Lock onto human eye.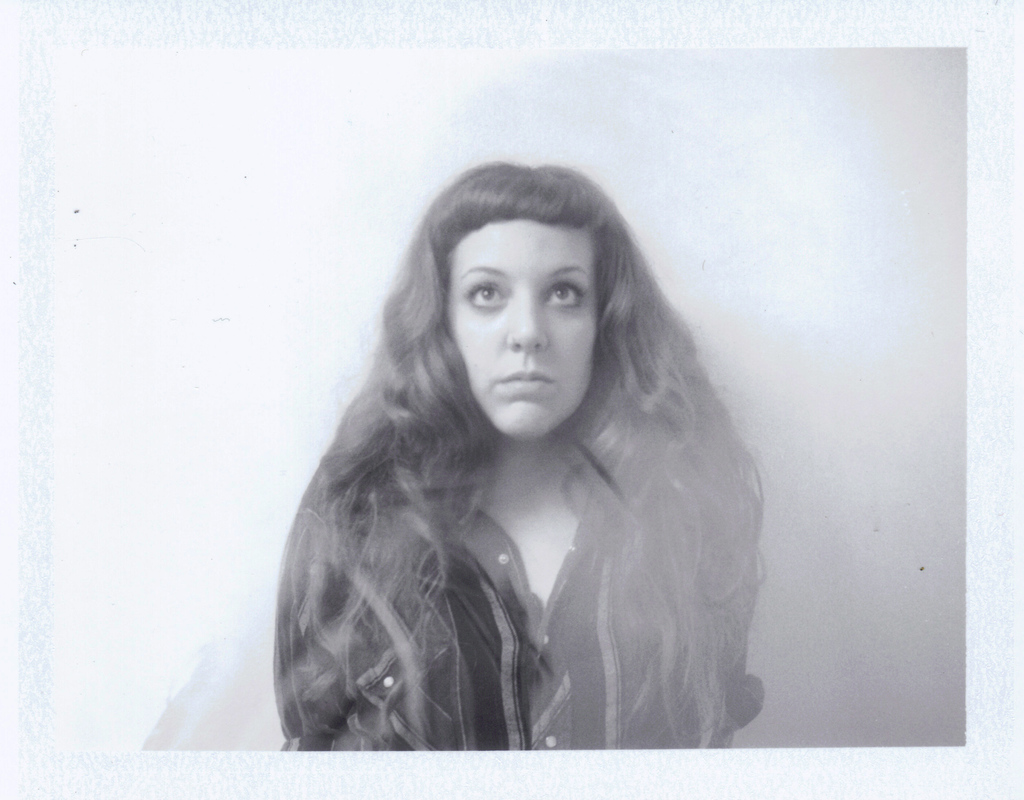
Locked: crop(540, 276, 587, 311).
